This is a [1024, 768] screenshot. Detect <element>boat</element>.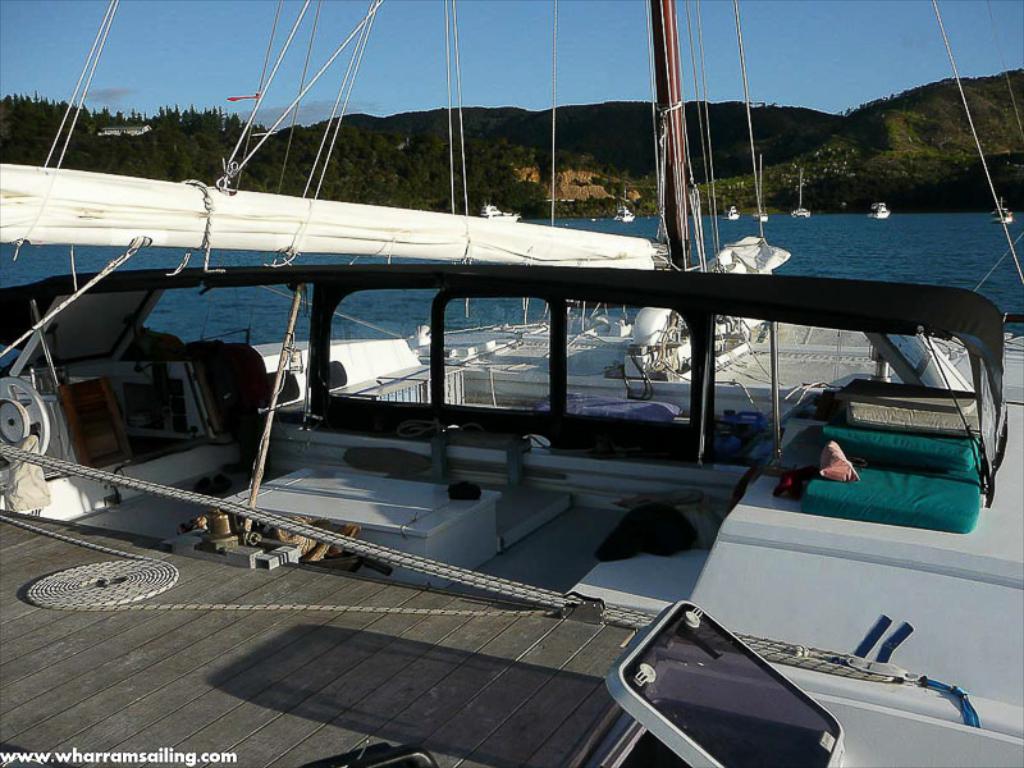
<bbox>726, 205, 741, 220</bbox>.
